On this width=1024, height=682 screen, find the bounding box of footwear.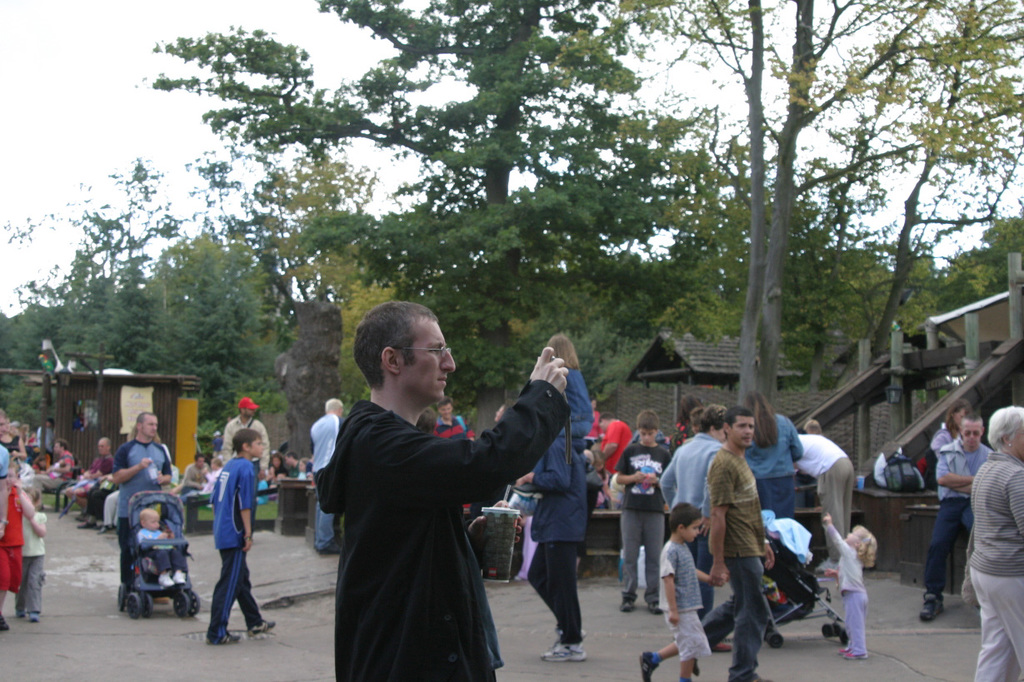
Bounding box: <region>648, 601, 664, 621</region>.
